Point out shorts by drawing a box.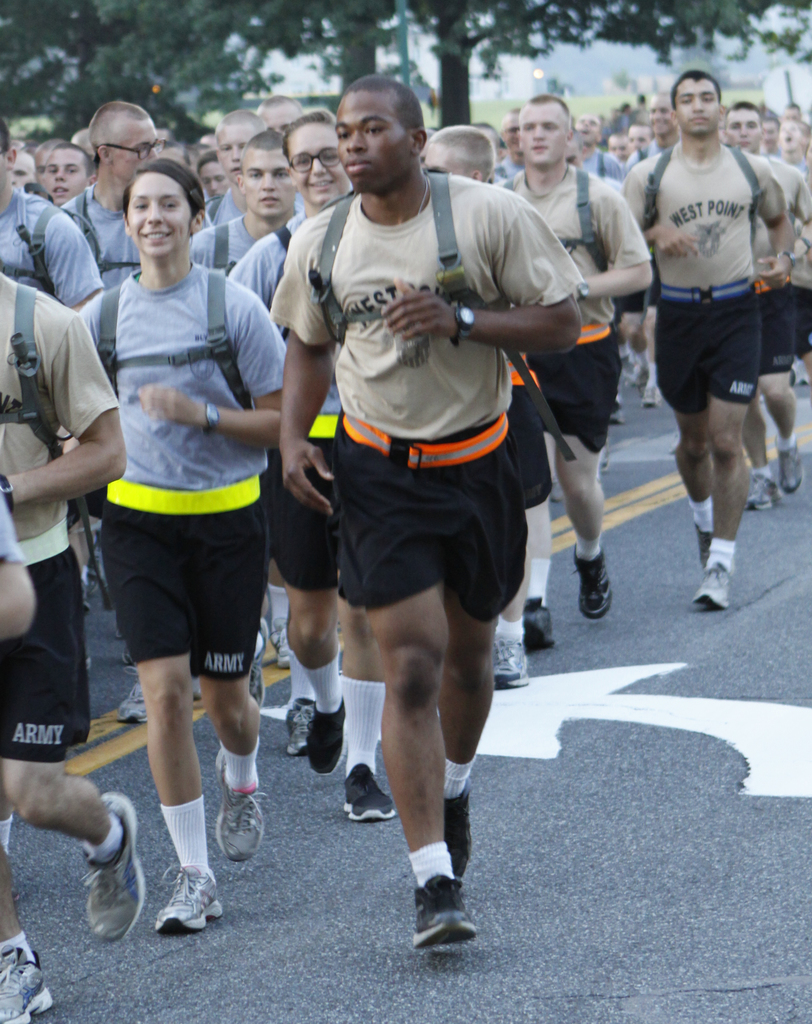
<box>651,292,763,415</box>.
